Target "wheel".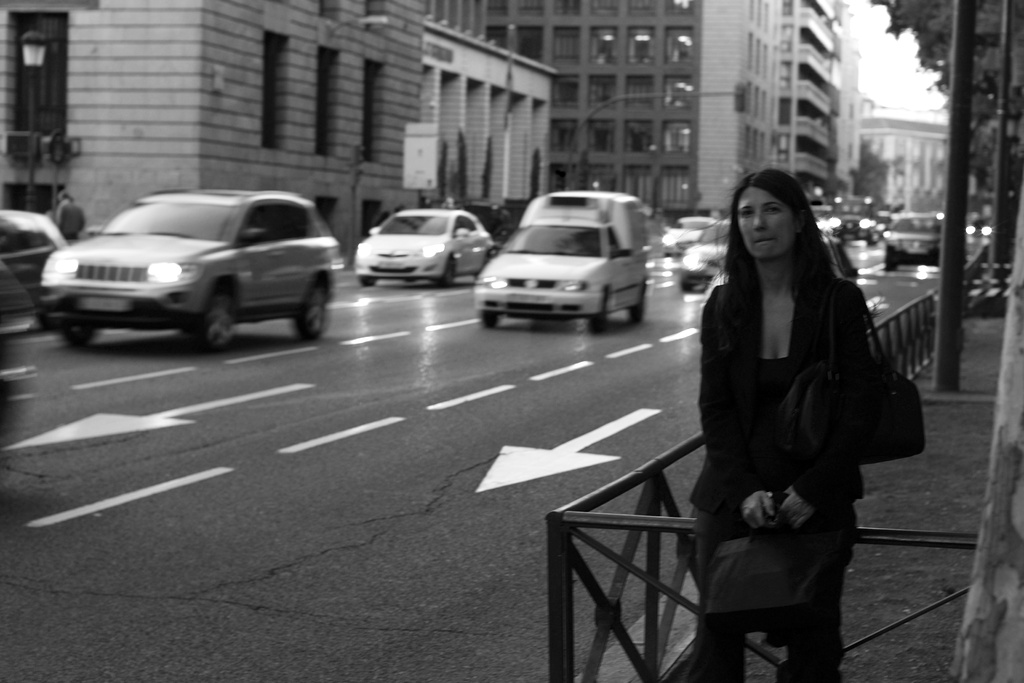
Target region: Rect(434, 252, 456, 289).
